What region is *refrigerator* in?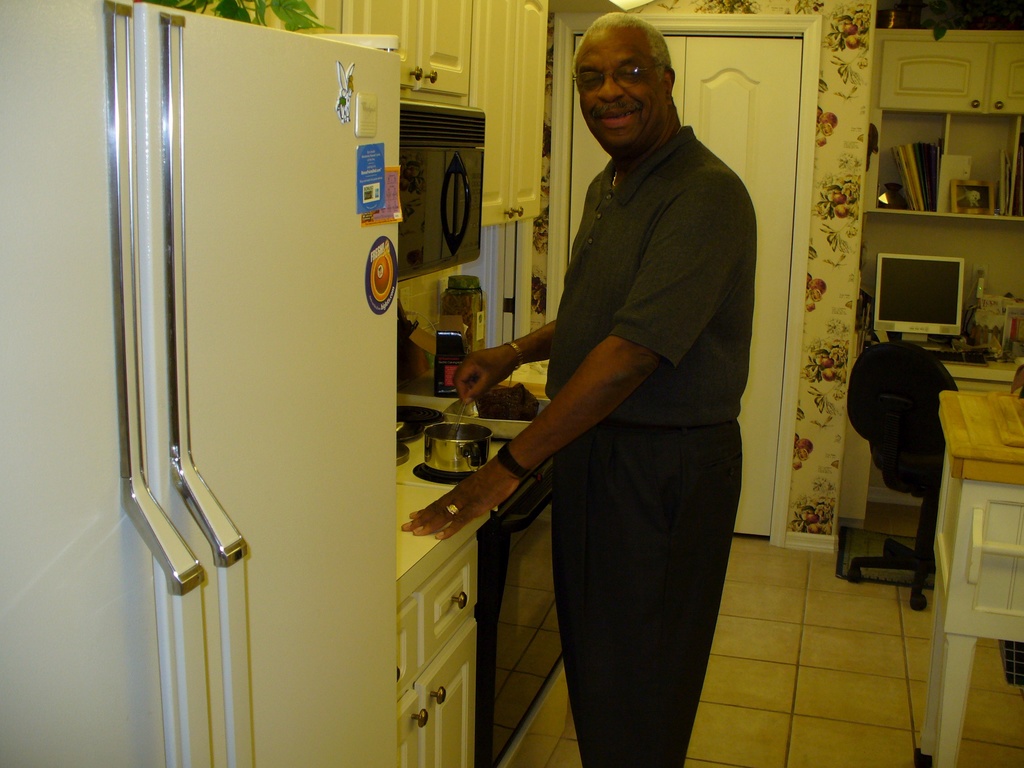
{"x1": 0, "y1": 0, "x2": 399, "y2": 767}.
